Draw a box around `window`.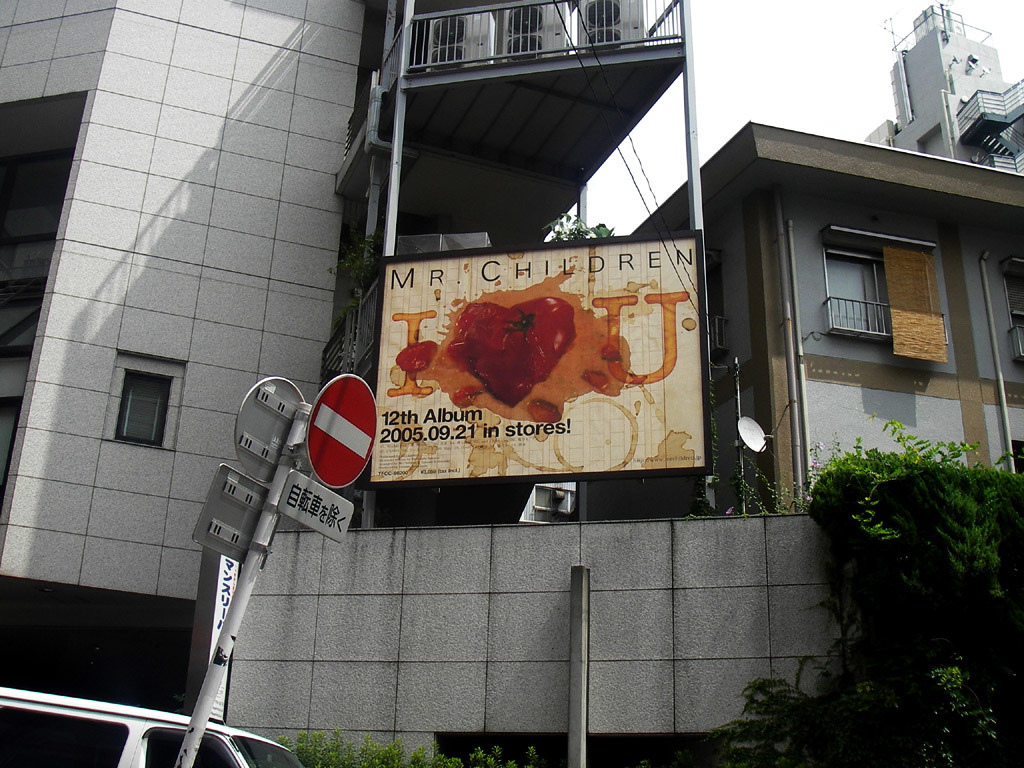
l=89, t=354, r=158, b=451.
